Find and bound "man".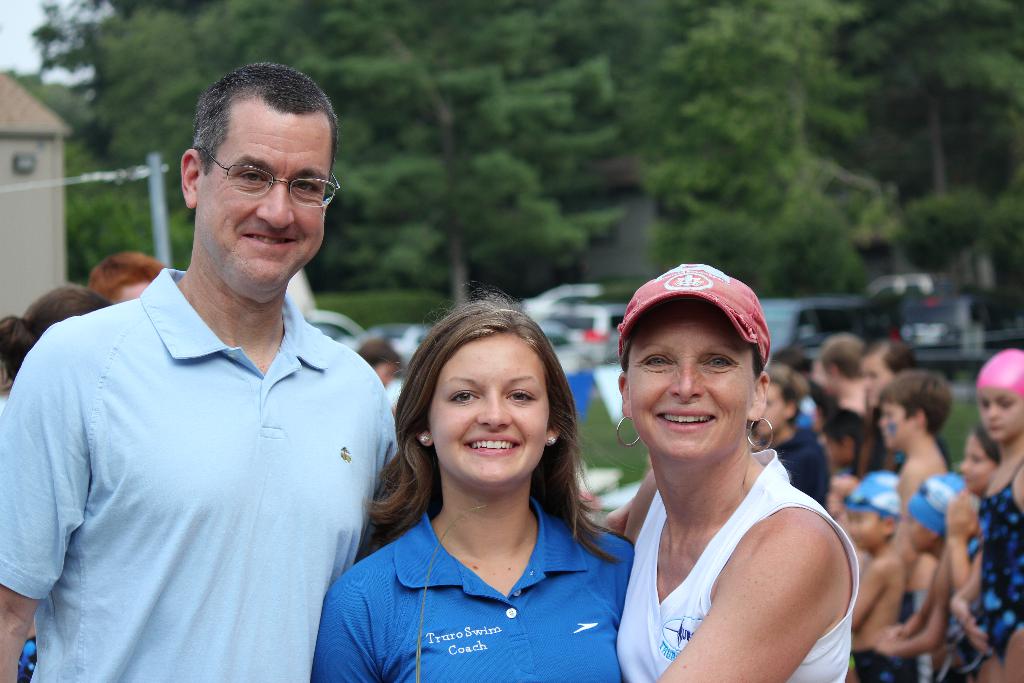
Bound: [x1=0, y1=62, x2=405, y2=682].
